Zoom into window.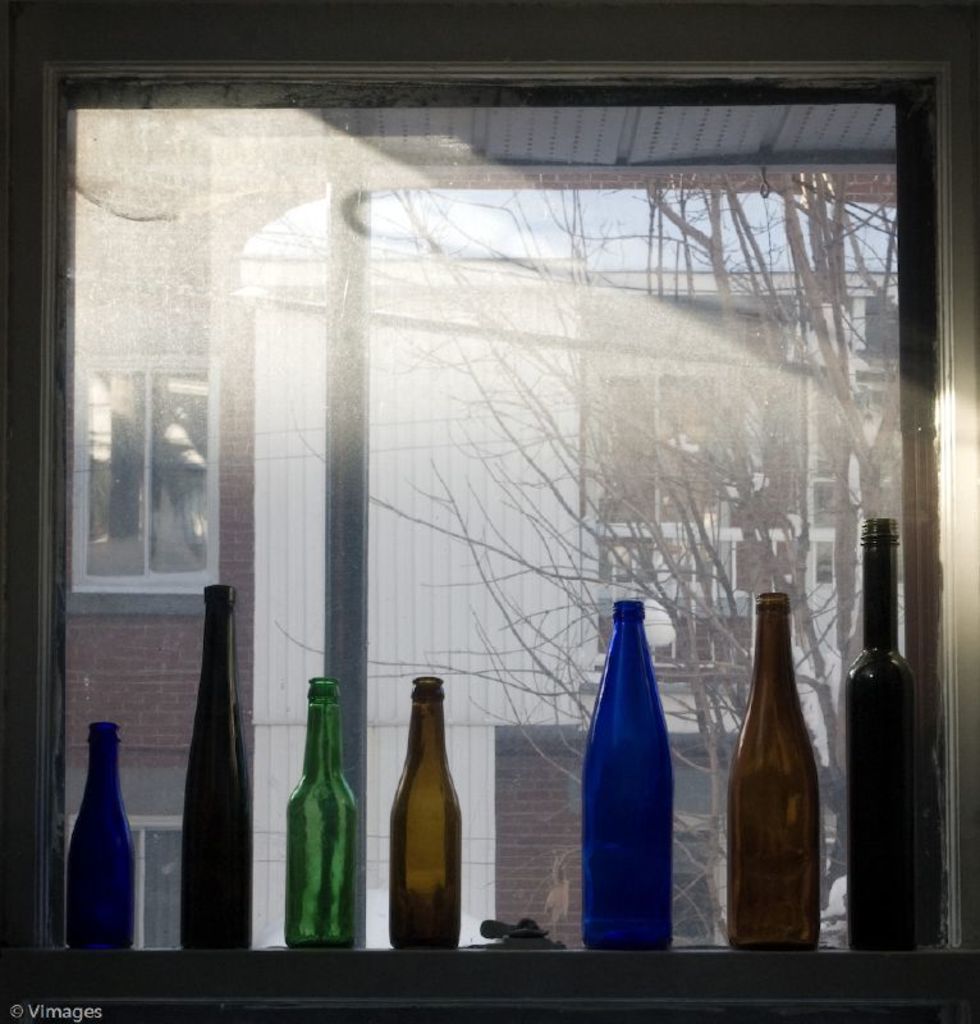
Zoom target: rect(37, 64, 970, 1021).
